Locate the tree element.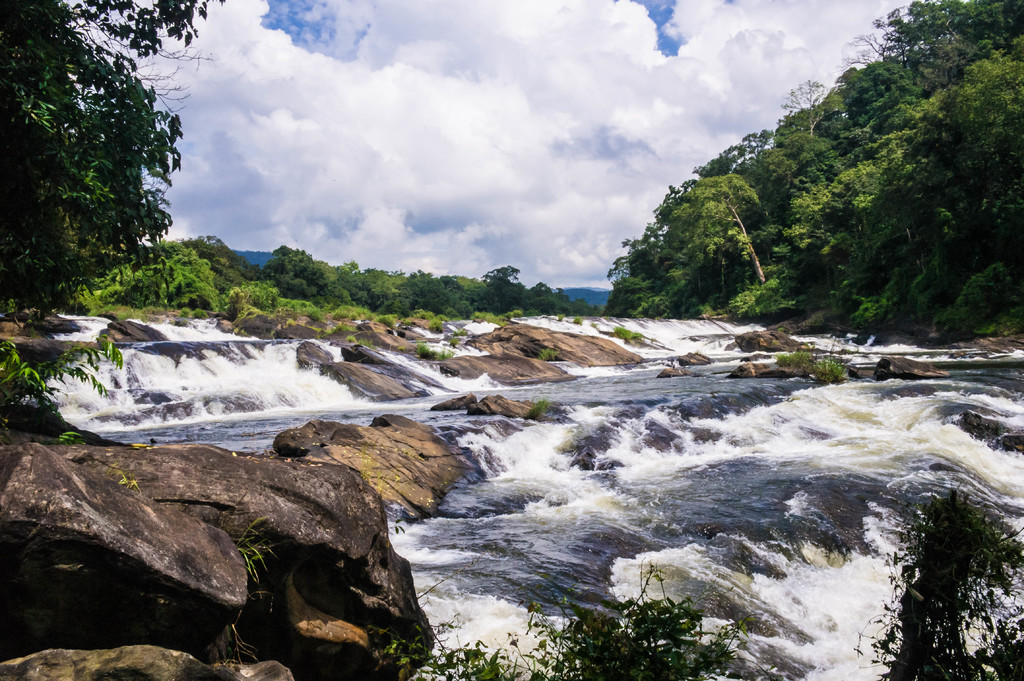
Element bbox: [674,175,779,289].
